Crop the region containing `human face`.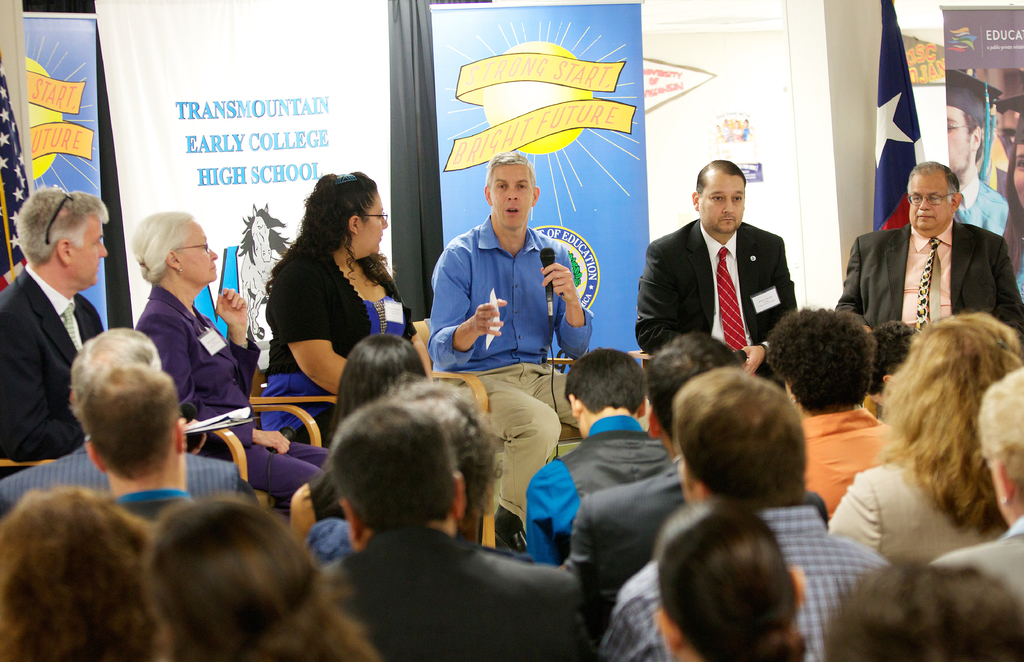
Crop region: pyautogui.locateOnScreen(946, 105, 971, 173).
